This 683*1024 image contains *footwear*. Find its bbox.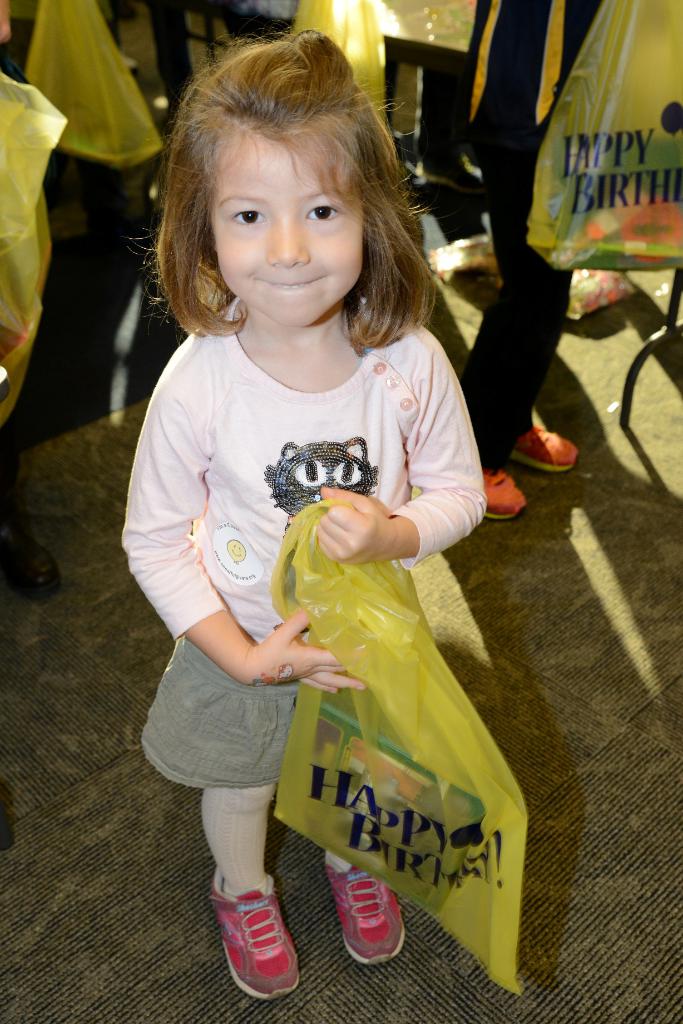
x1=208, y1=860, x2=299, y2=1000.
